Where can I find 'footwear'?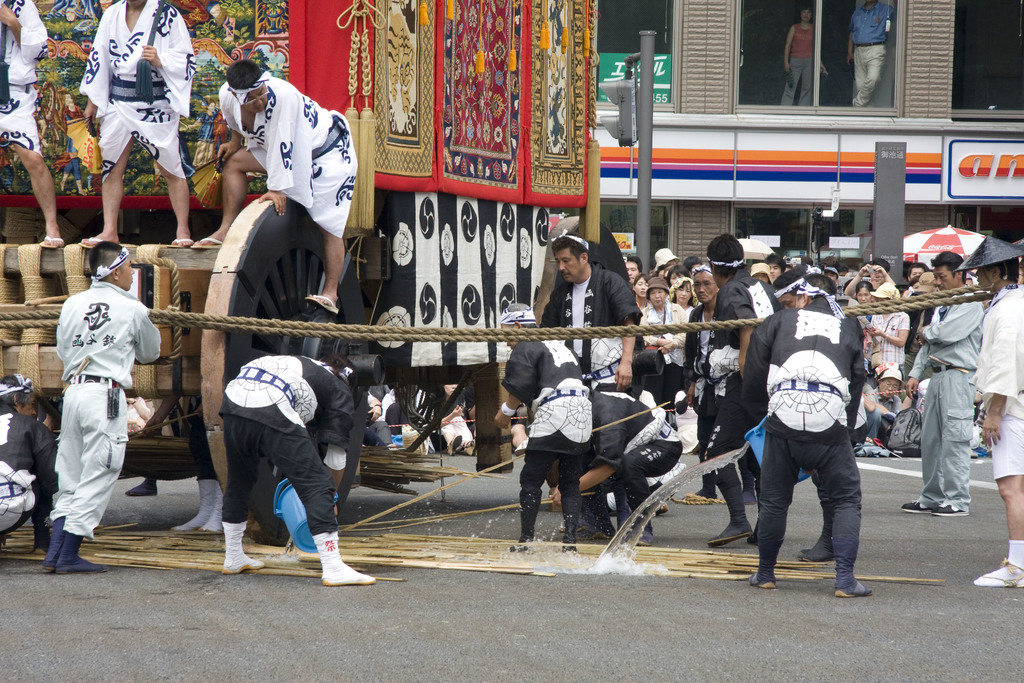
You can find it at box(833, 536, 875, 598).
